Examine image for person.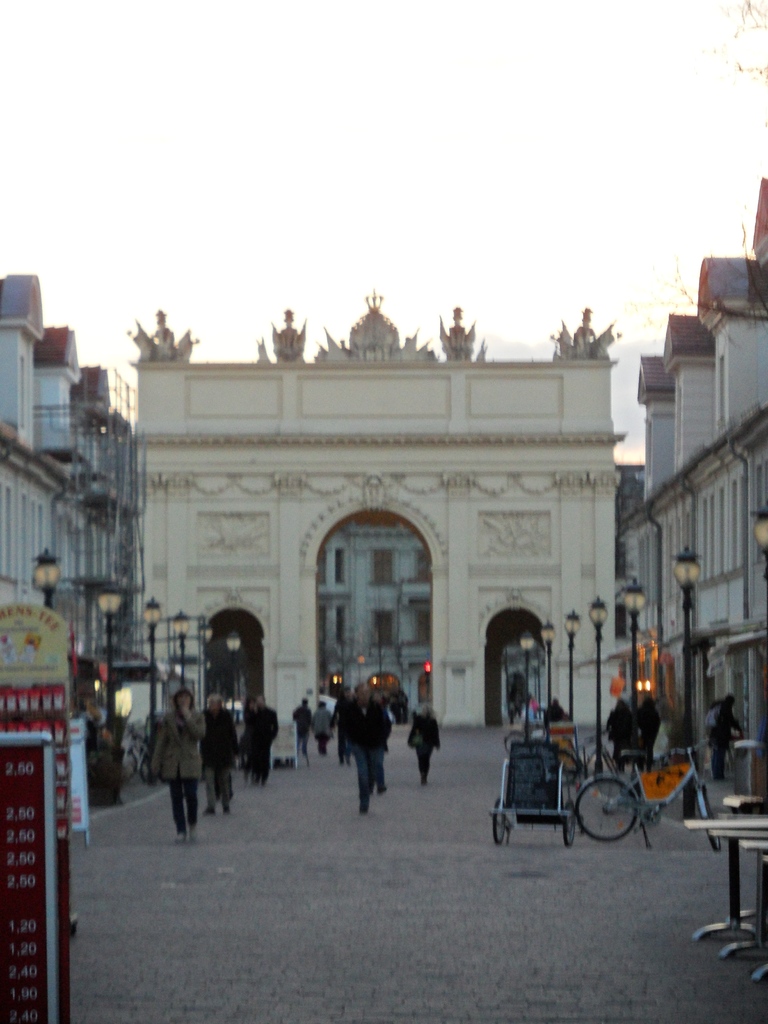
Examination result: <box>288,698,314,767</box>.
